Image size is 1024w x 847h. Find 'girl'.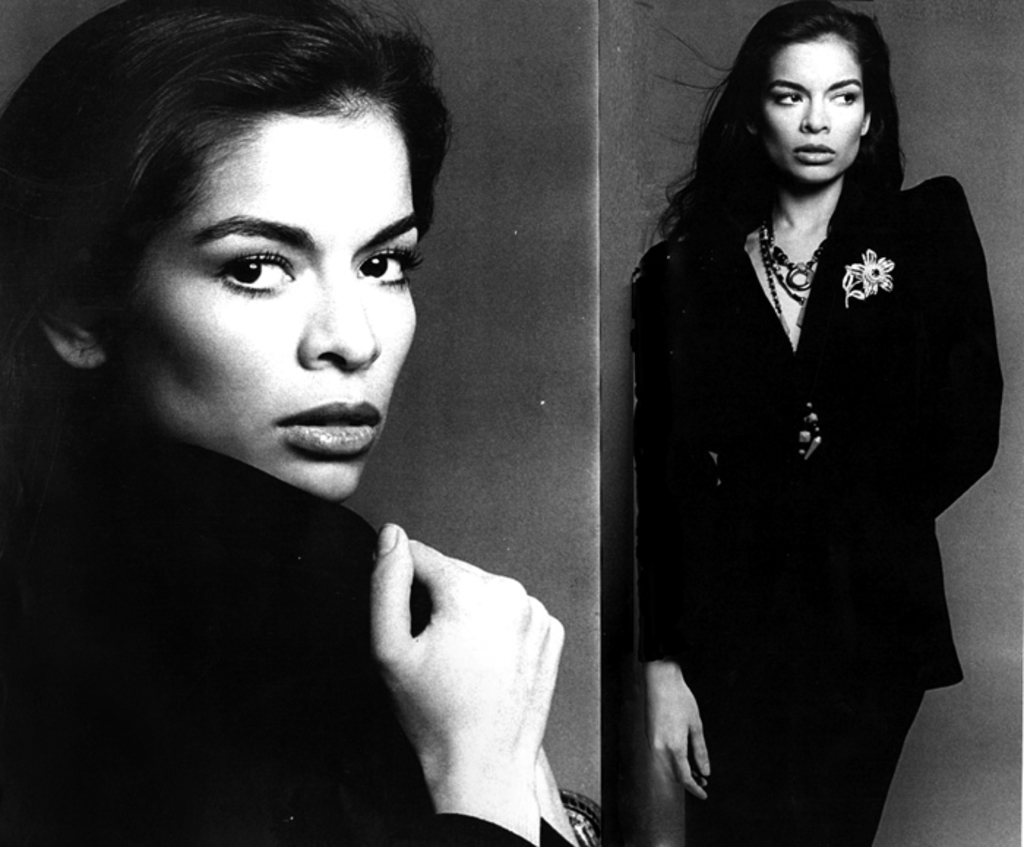
x1=0, y1=0, x2=606, y2=846.
